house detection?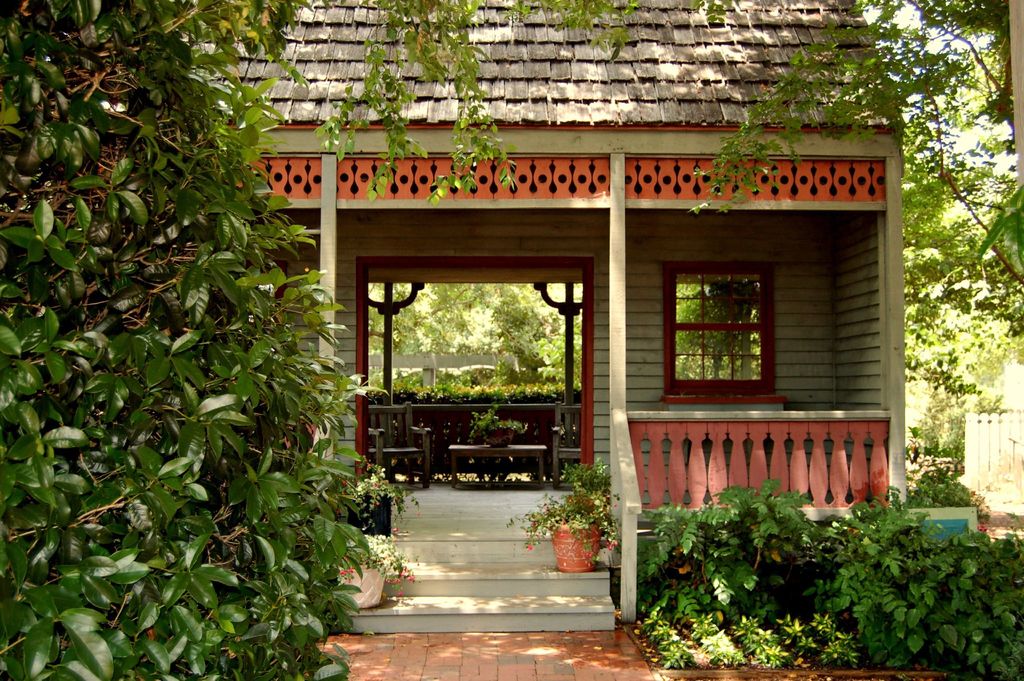
left=67, top=12, right=947, bottom=637
